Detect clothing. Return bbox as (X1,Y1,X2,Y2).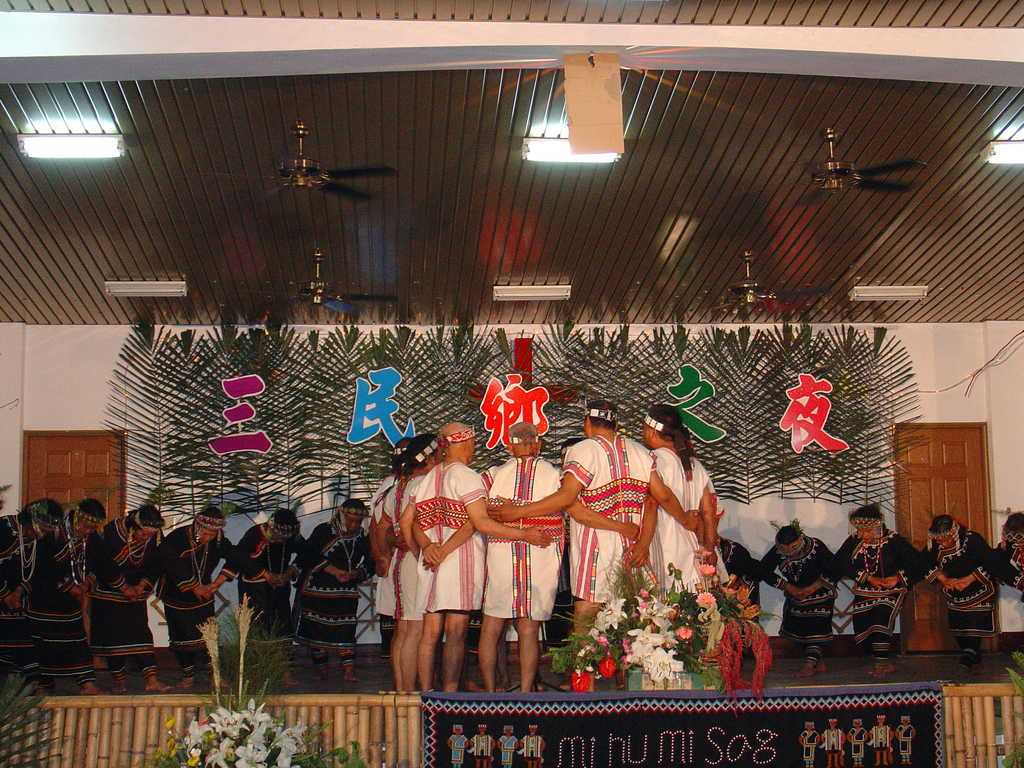
(86,516,179,659).
